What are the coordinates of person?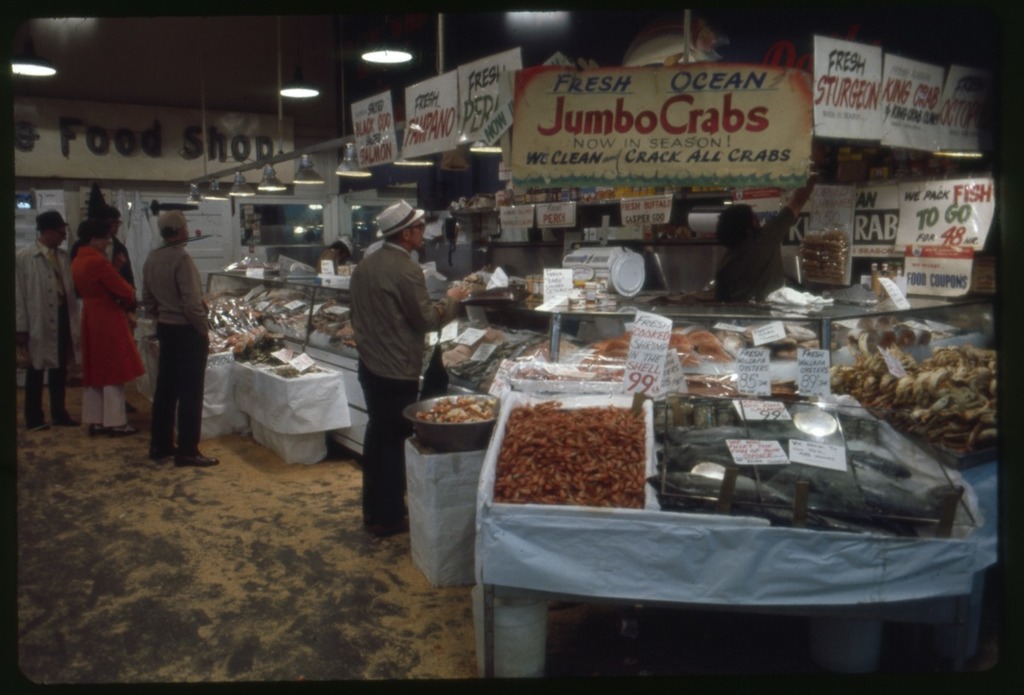
[x1=65, y1=216, x2=144, y2=435].
